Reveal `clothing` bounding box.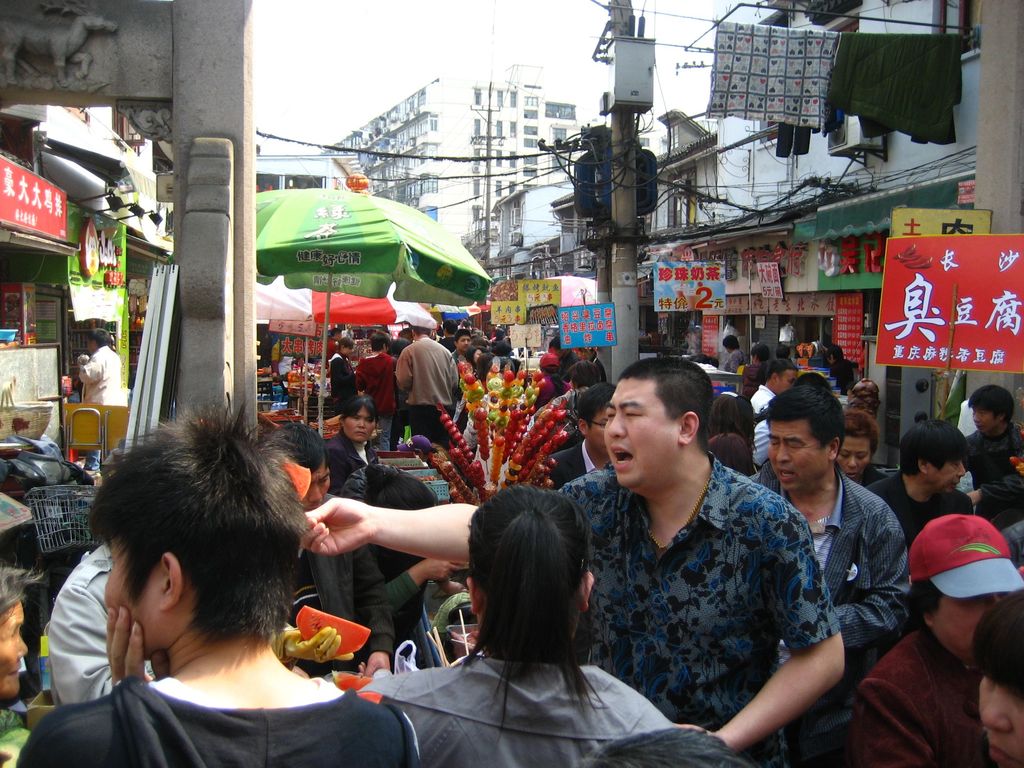
Revealed: box=[863, 118, 897, 140].
